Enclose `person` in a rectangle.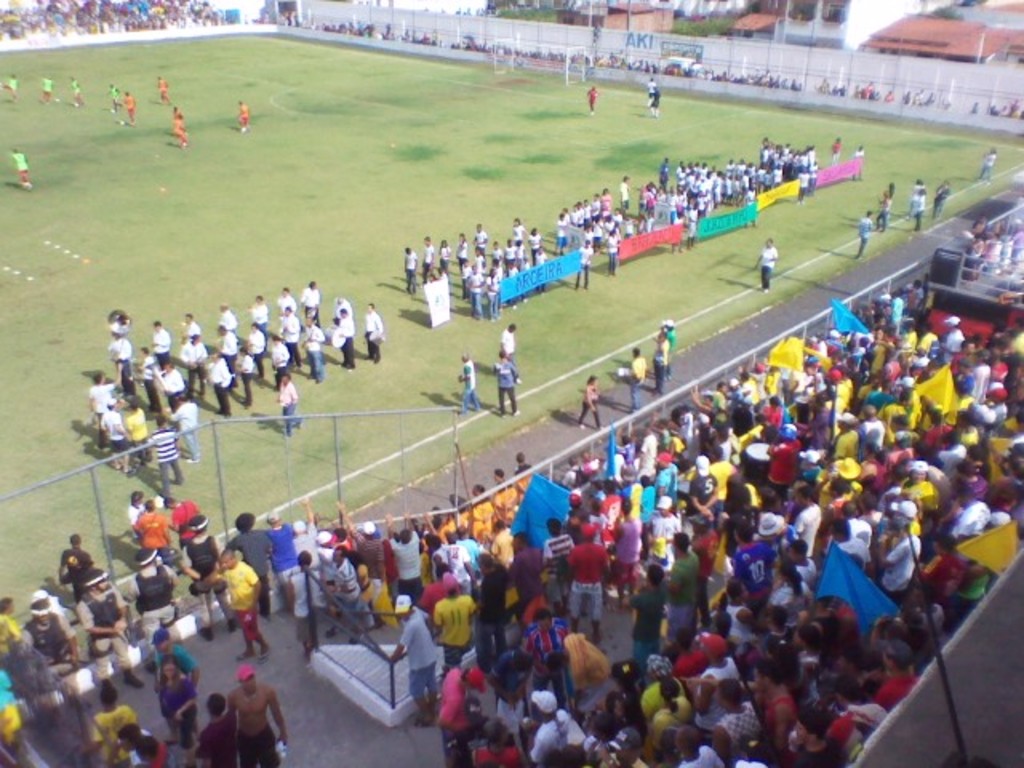
[3,139,40,198].
